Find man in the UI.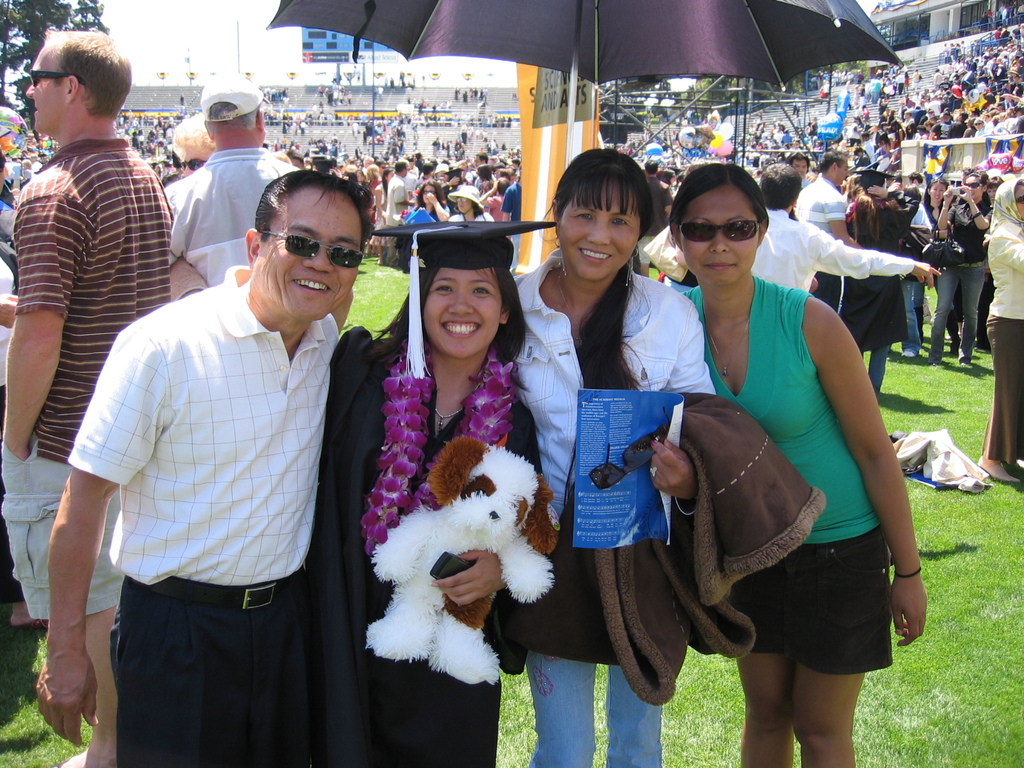
UI element at locate(58, 151, 387, 744).
